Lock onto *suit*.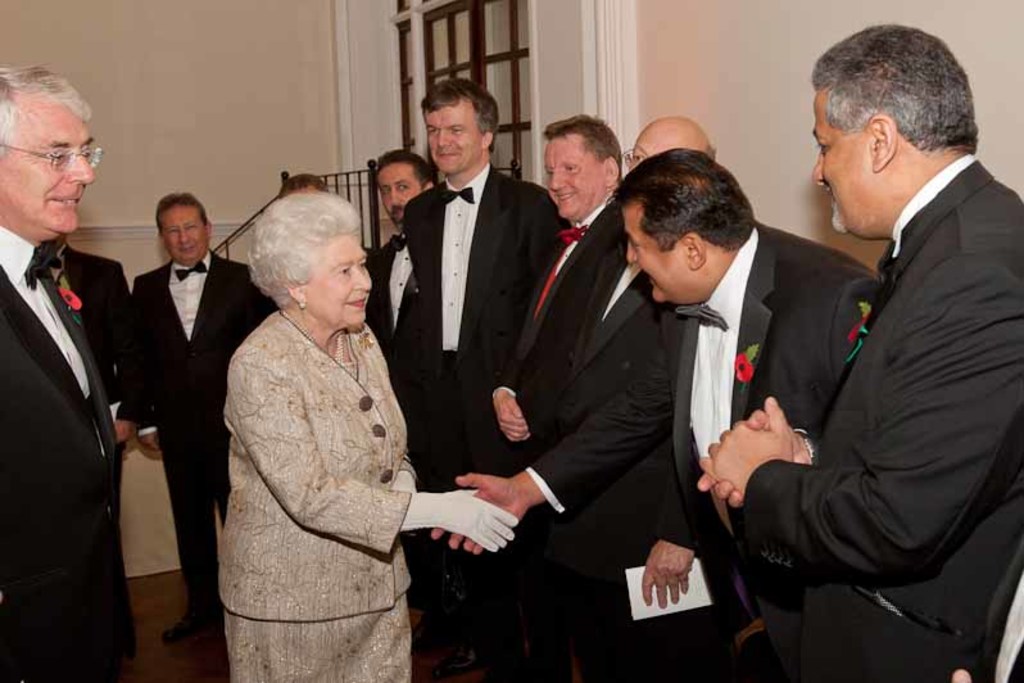
Locked: rect(398, 172, 572, 637).
